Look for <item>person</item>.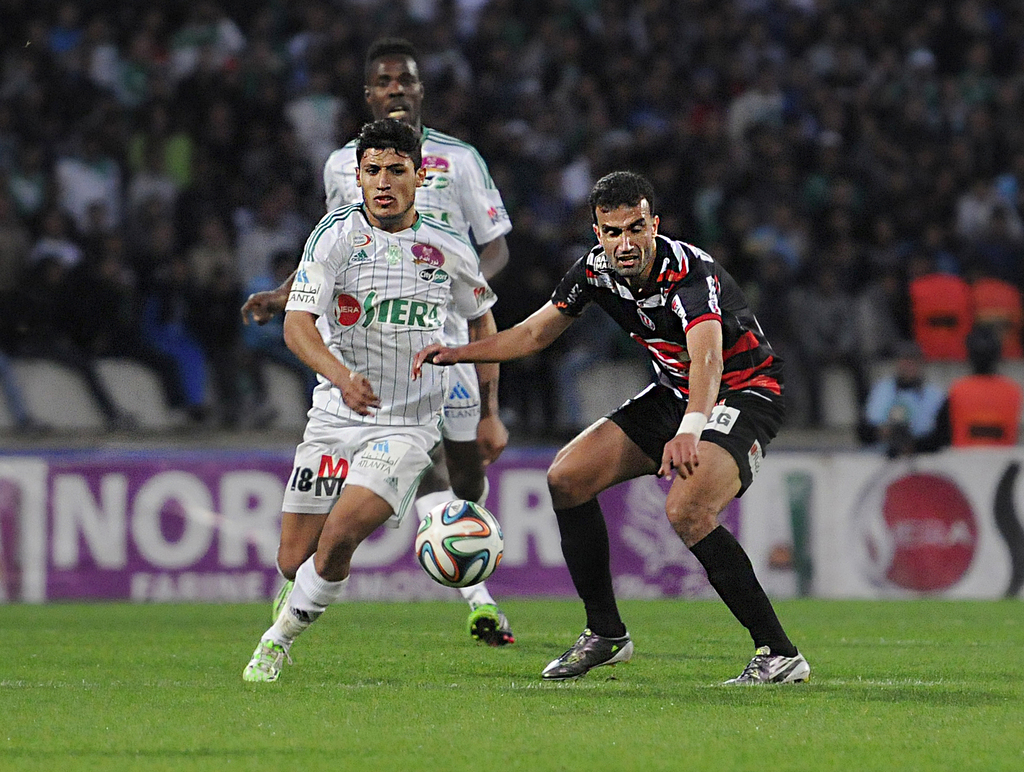
Found: left=411, top=172, right=819, bottom=688.
